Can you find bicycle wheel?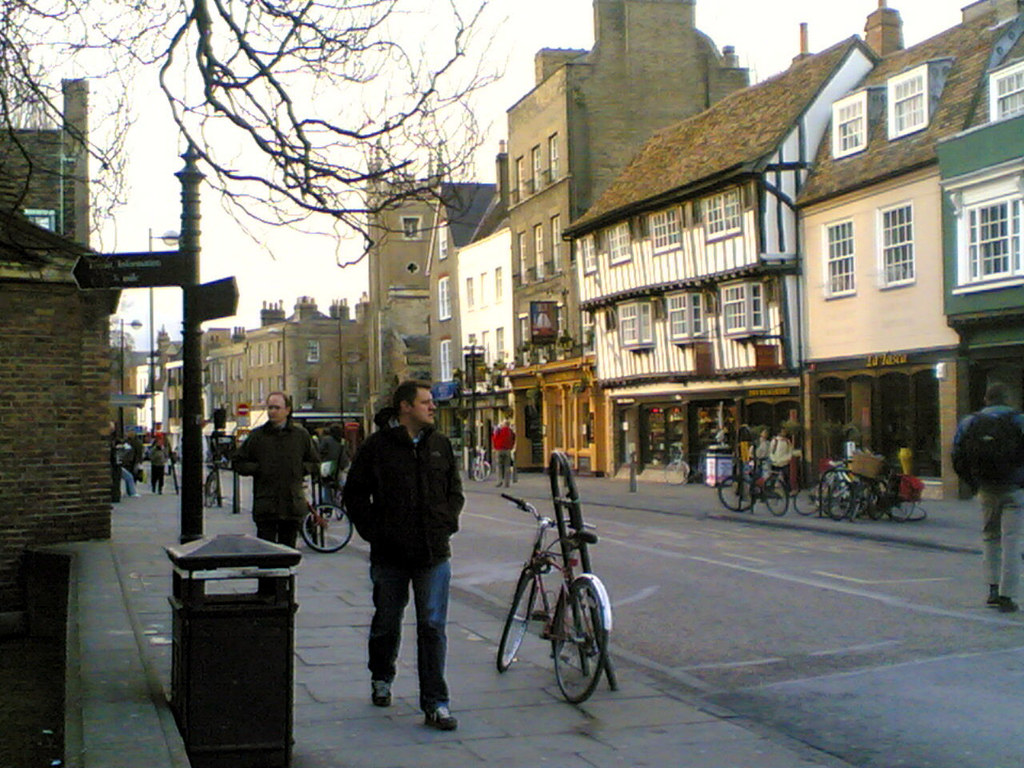
Yes, bounding box: box=[493, 564, 541, 674].
